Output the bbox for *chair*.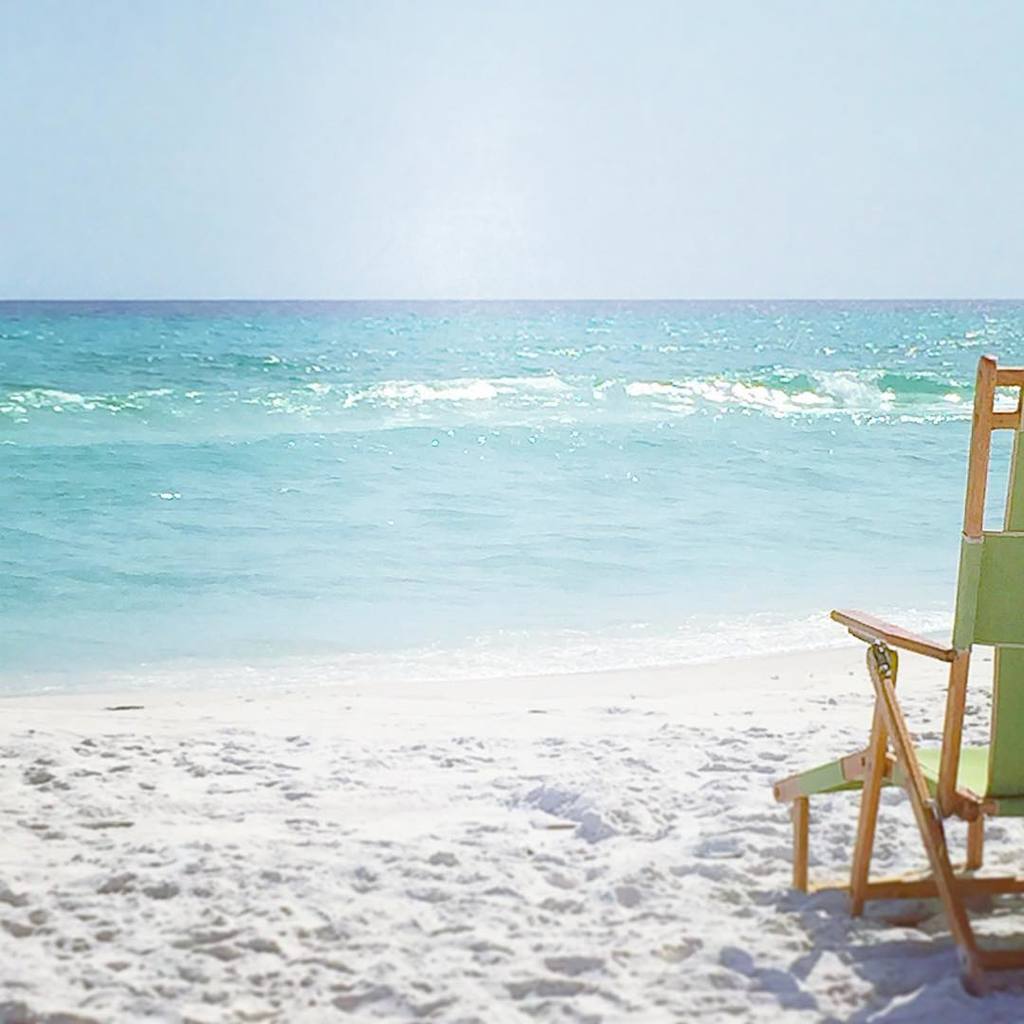
[left=765, top=358, right=1023, bottom=998].
